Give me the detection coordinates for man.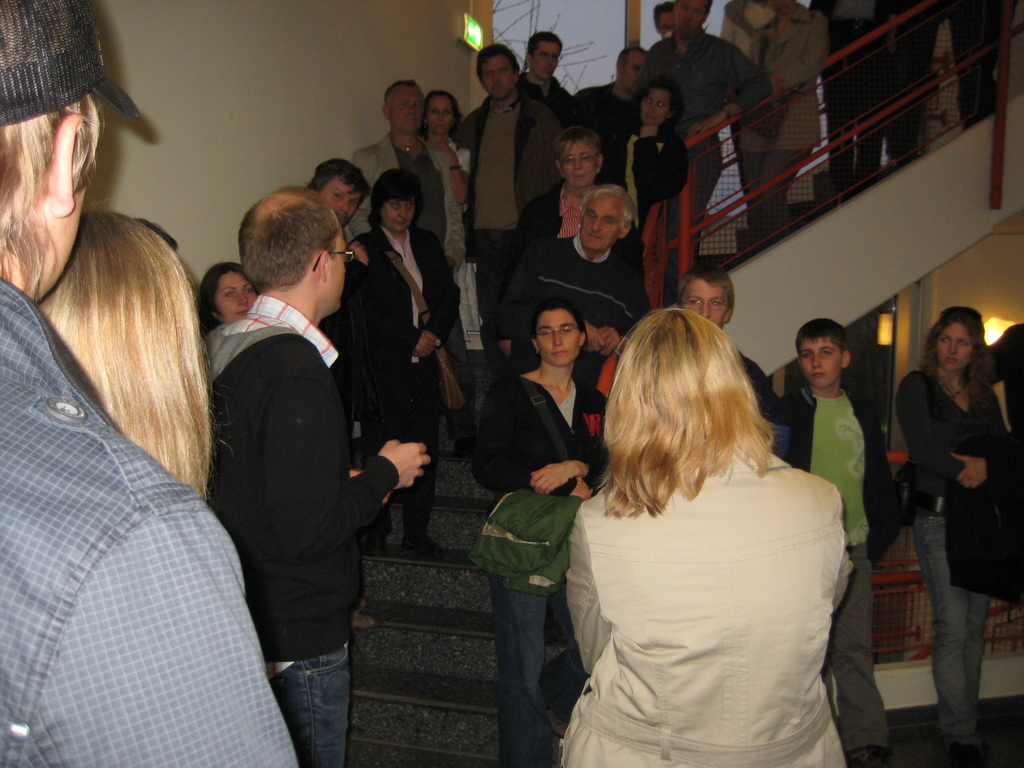
(773, 316, 903, 767).
